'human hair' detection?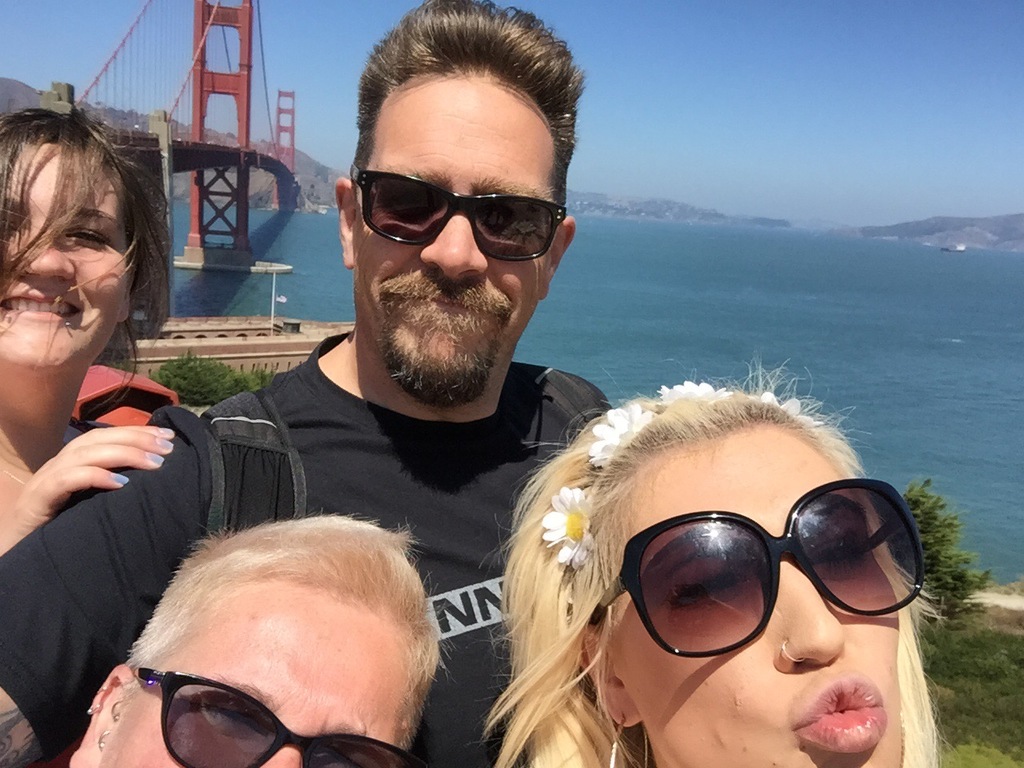
80:508:442:767
